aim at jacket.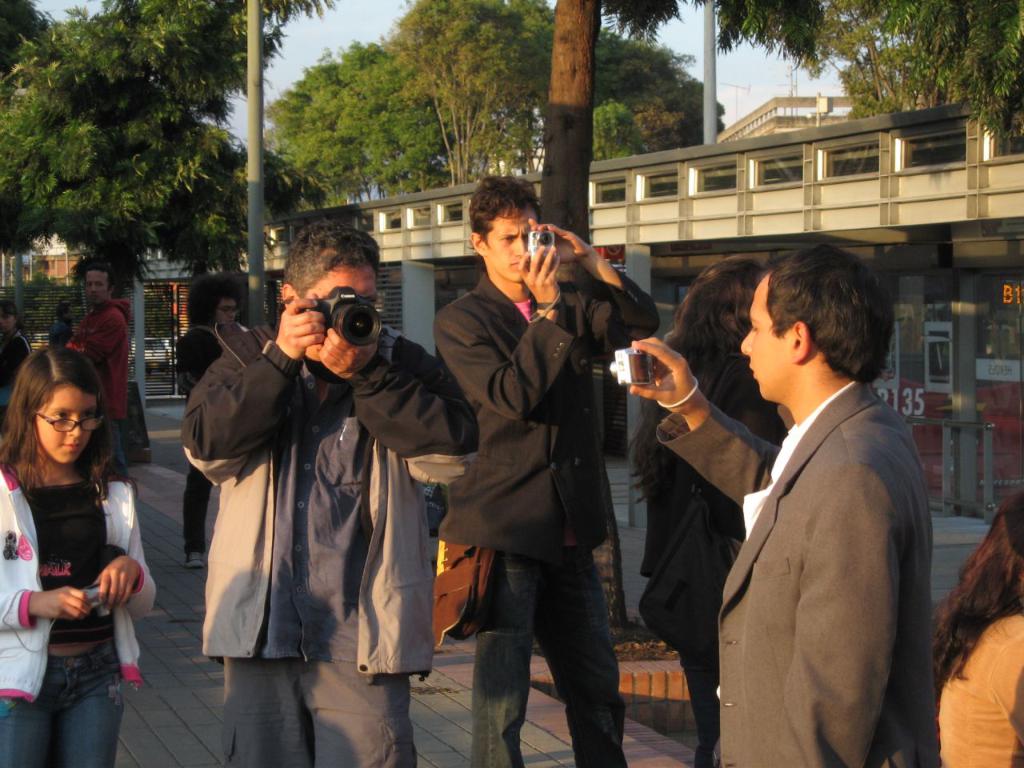
Aimed at bbox=[182, 328, 492, 689].
